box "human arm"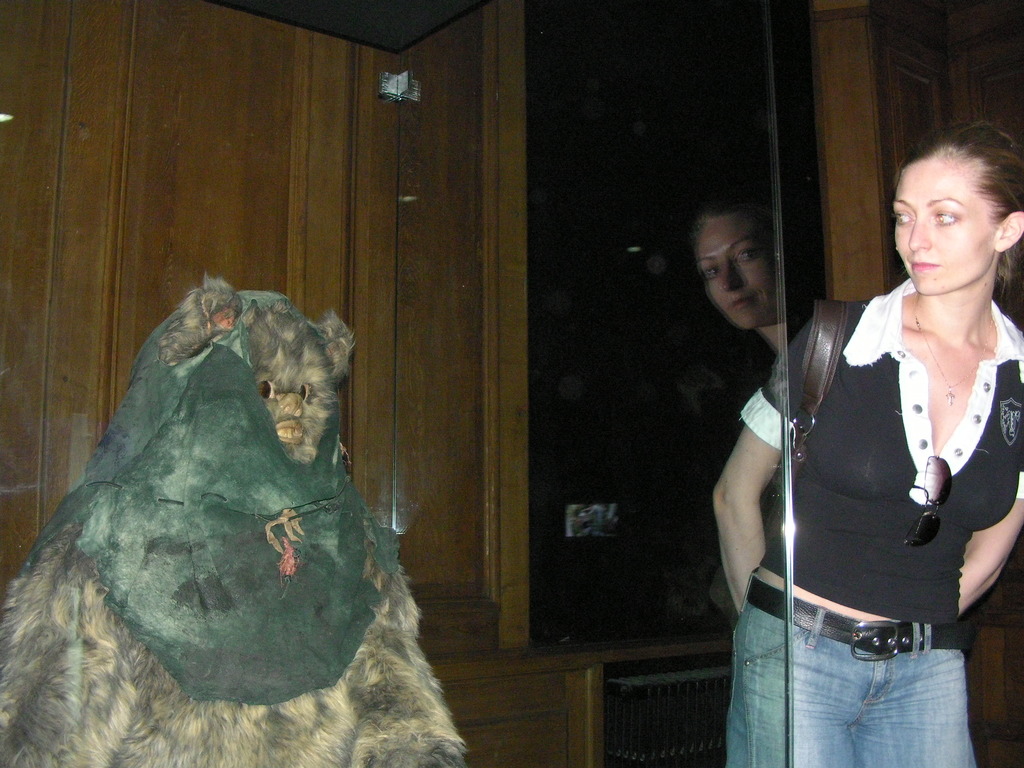
select_region(945, 464, 1023, 611)
